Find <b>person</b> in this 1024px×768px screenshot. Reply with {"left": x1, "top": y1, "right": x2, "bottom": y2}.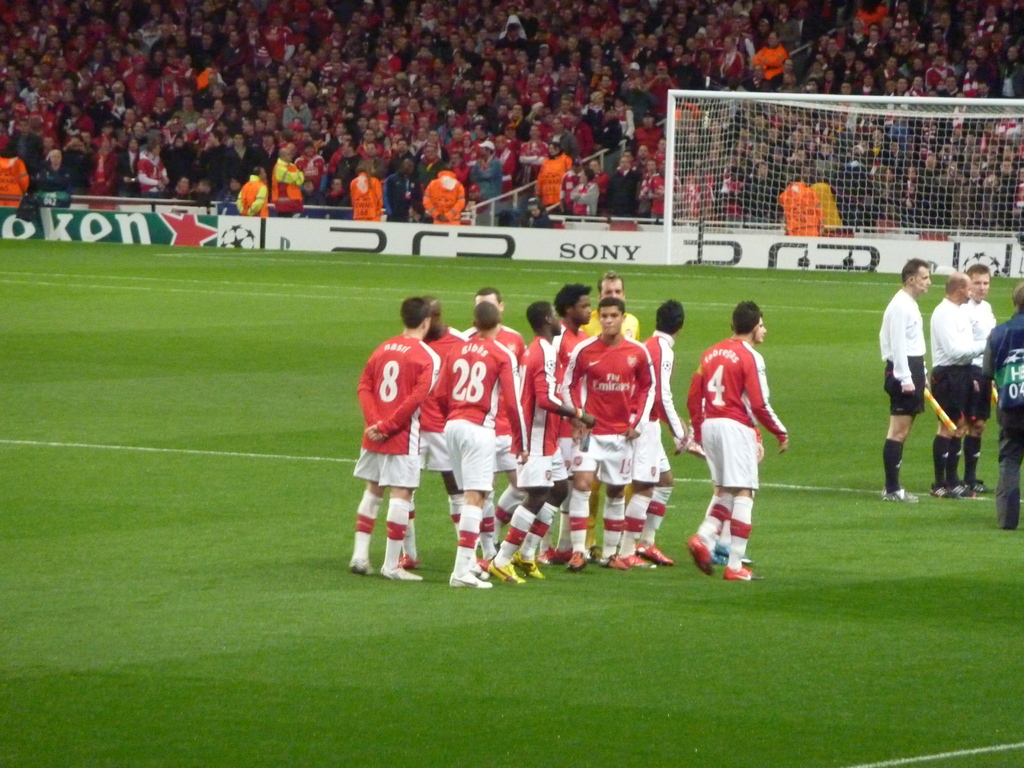
{"left": 976, "top": 283, "right": 1023, "bottom": 527}.
